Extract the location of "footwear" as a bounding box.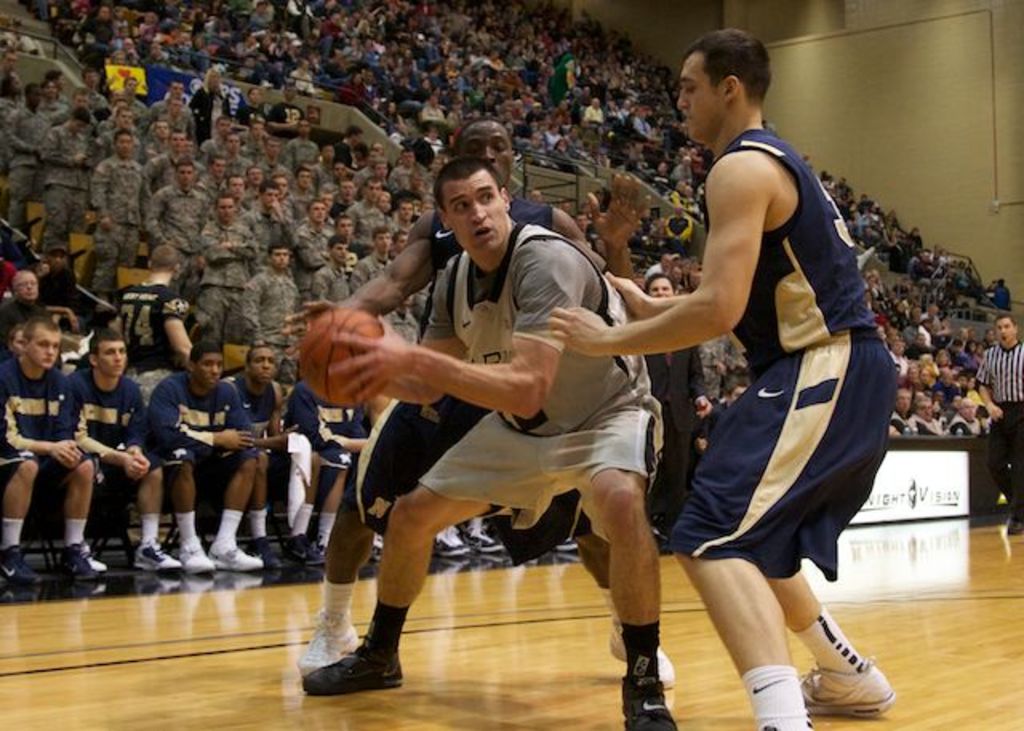
[0,547,32,590].
